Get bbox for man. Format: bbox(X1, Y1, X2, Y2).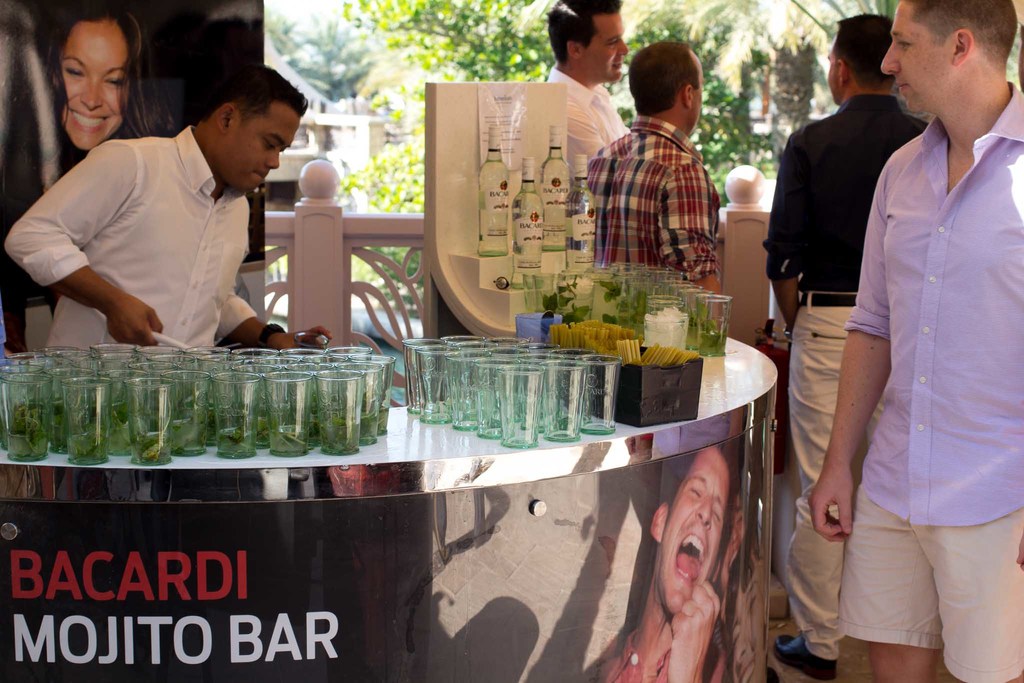
bbox(582, 435, 734, 682).
